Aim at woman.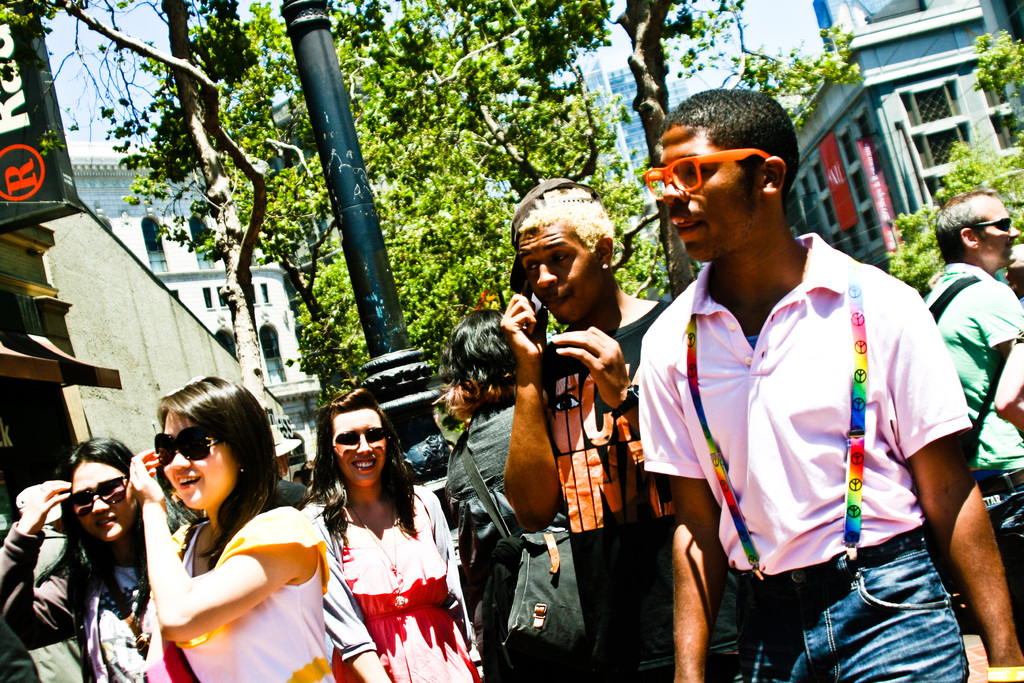
Aimed at 294/395/484/682.
